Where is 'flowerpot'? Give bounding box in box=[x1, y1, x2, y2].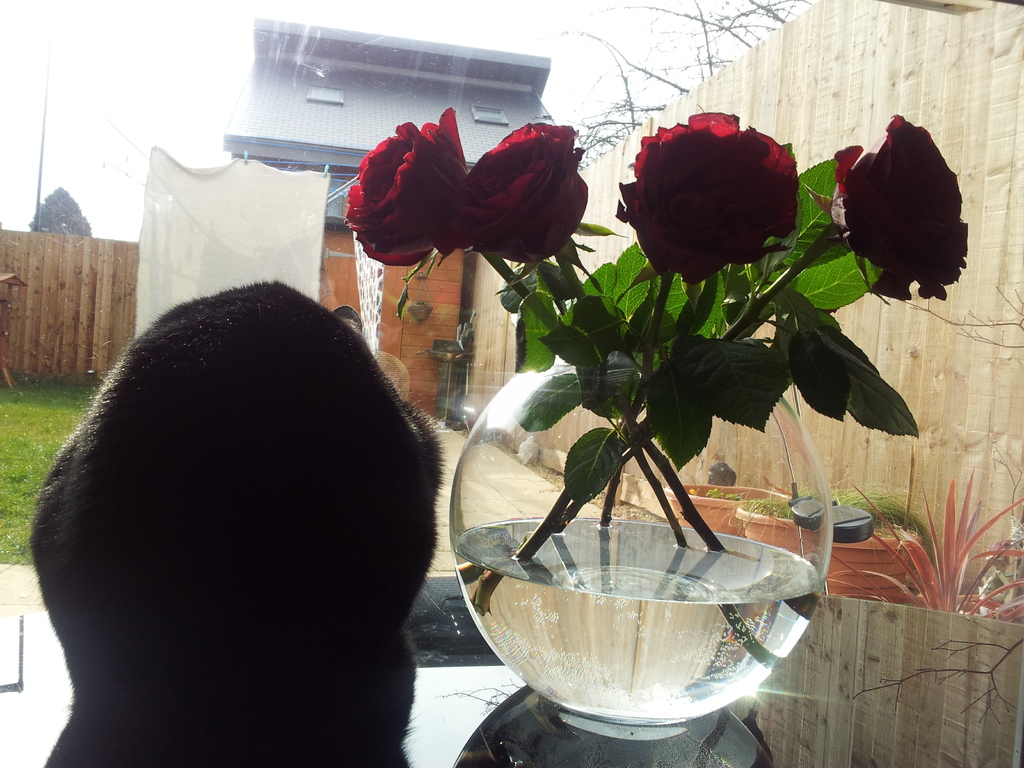
box=[456, 370, 813, 700].
